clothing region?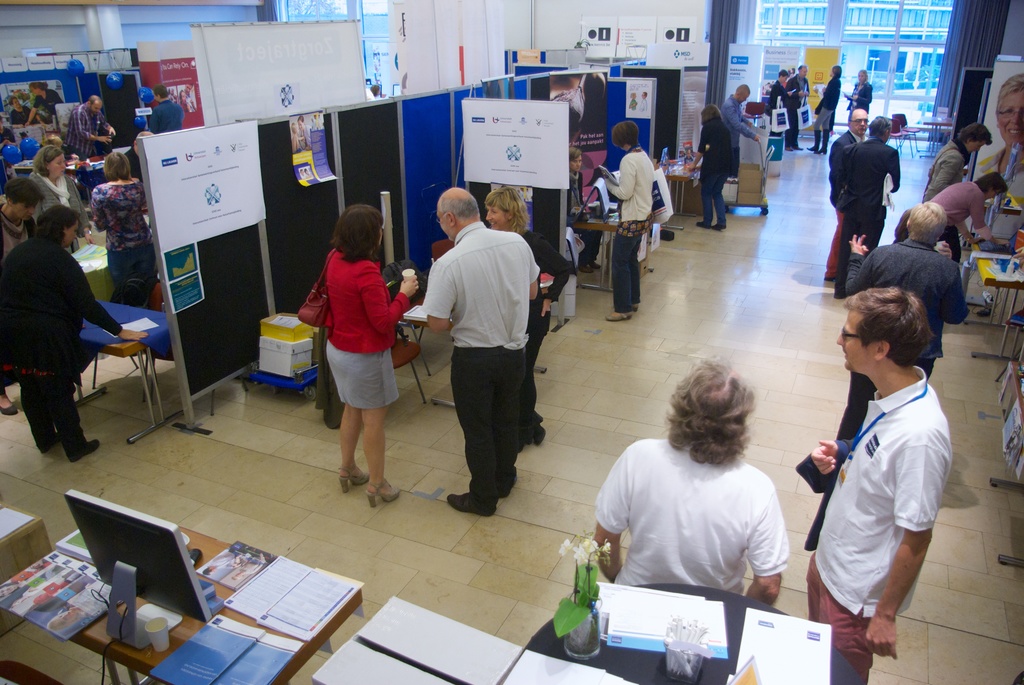
bbox=[849, 81, 875, 113]
